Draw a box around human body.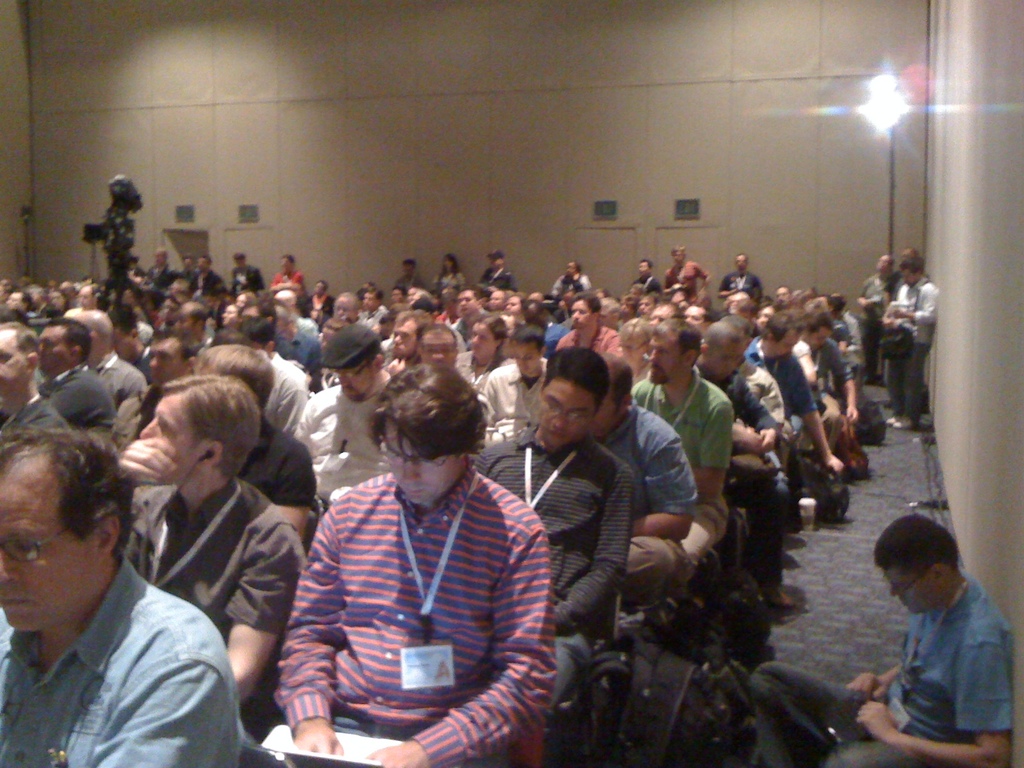
877,261,940,435.
